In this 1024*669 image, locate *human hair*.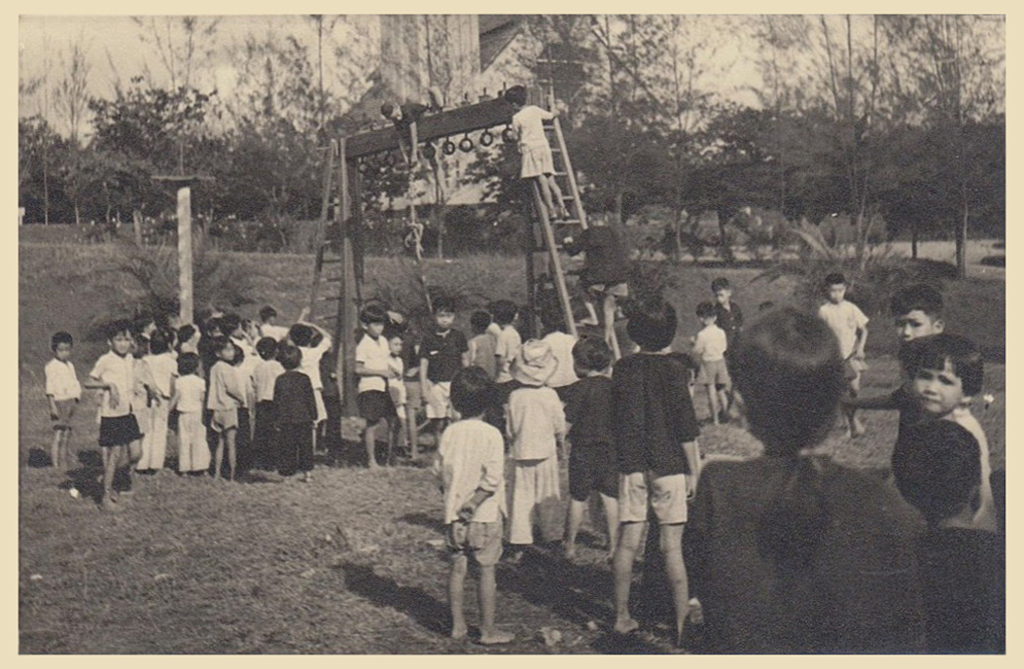
Bounding box: [381, 100, 393, 119].
